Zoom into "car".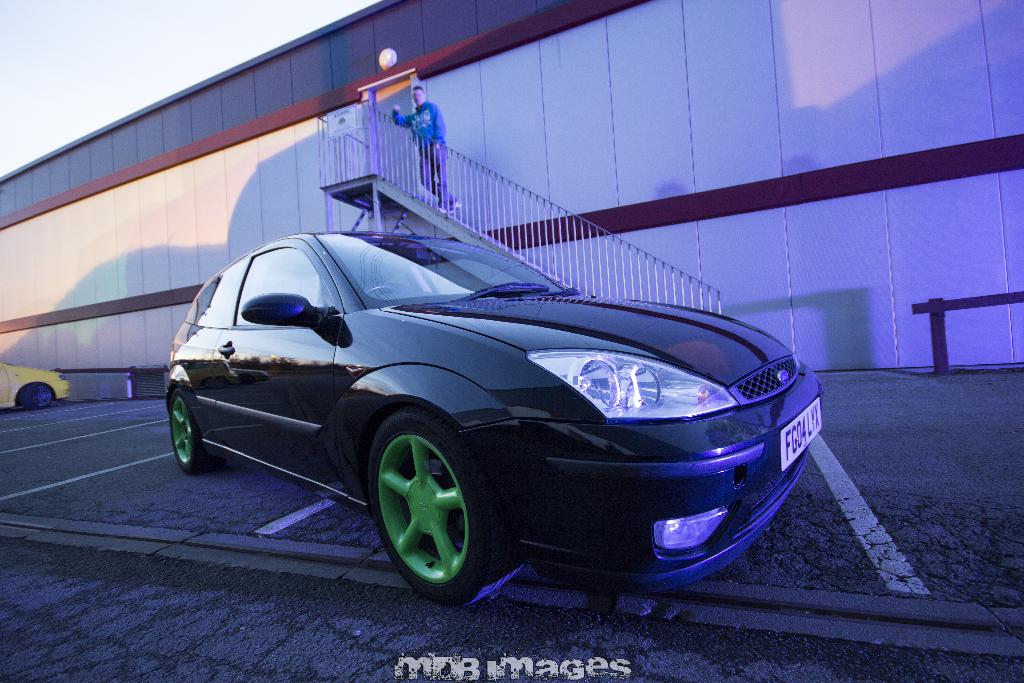
Zoom target: [left=165, top=231, right=824, bottom=607].
